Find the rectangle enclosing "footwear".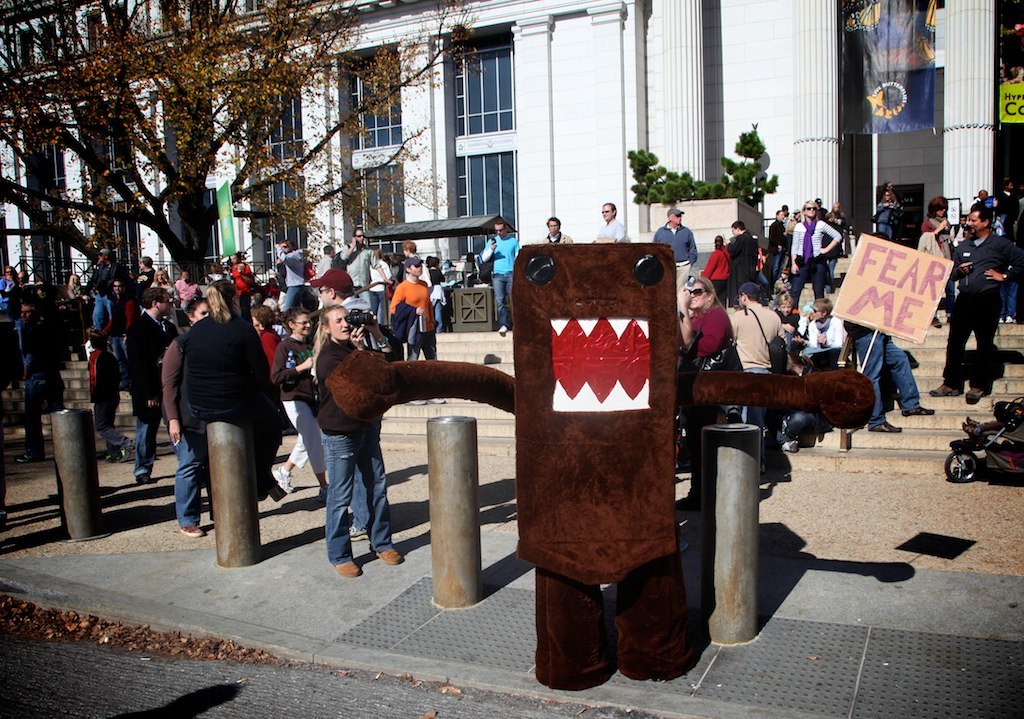
[431,394,449,406].
